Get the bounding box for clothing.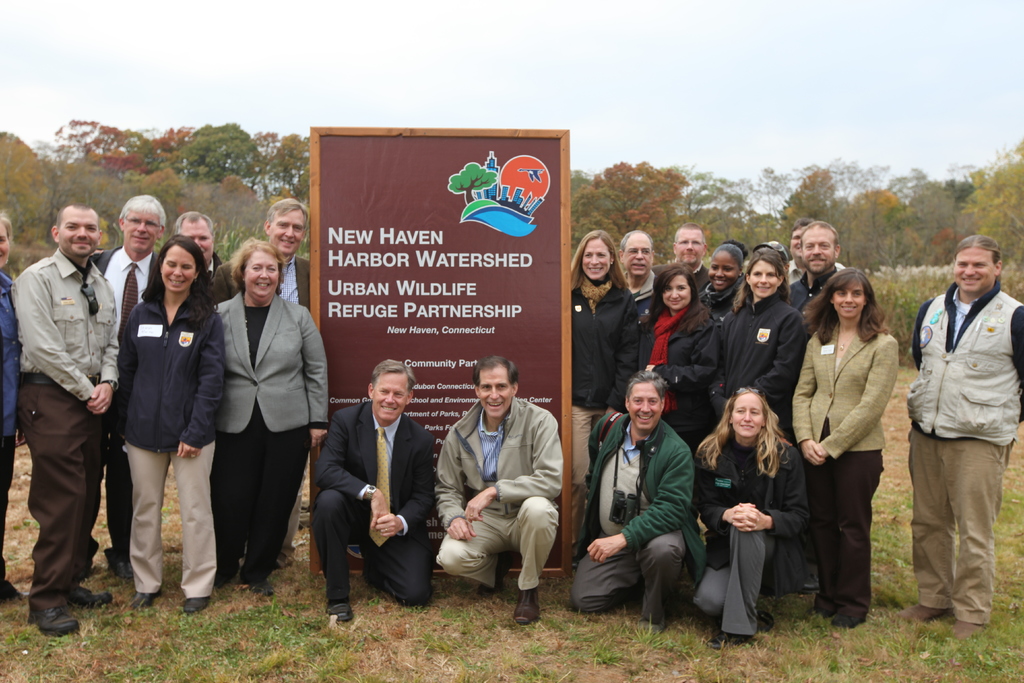
<bbox>781, 259, 846, 283</bbox>.
